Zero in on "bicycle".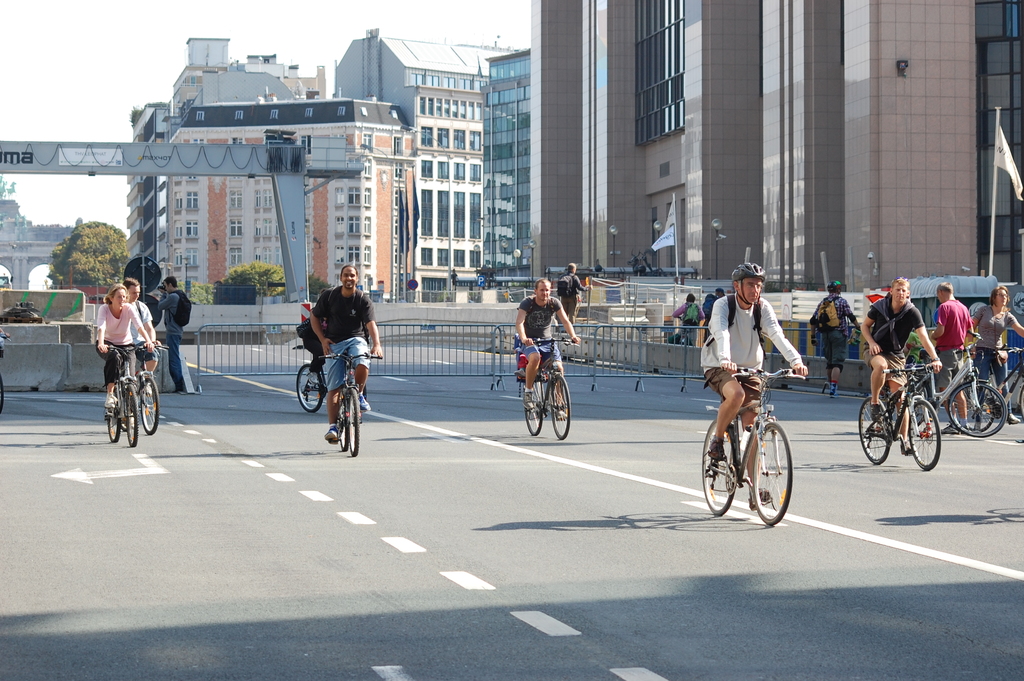
Zeroed in: (905, 331, 1009, 443).
